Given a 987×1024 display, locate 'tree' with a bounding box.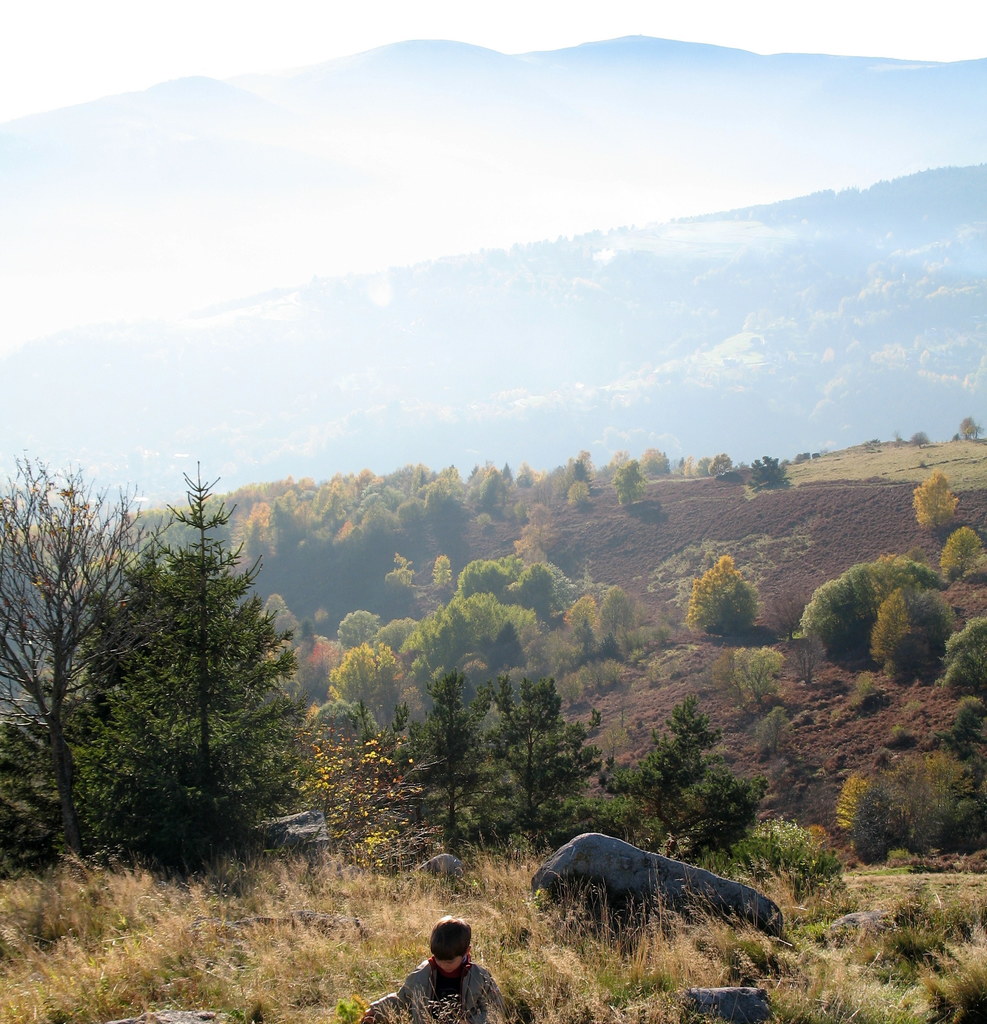
Located: {"x1": 747, "y1": 451, "x2": 799, "y2": 492}.
